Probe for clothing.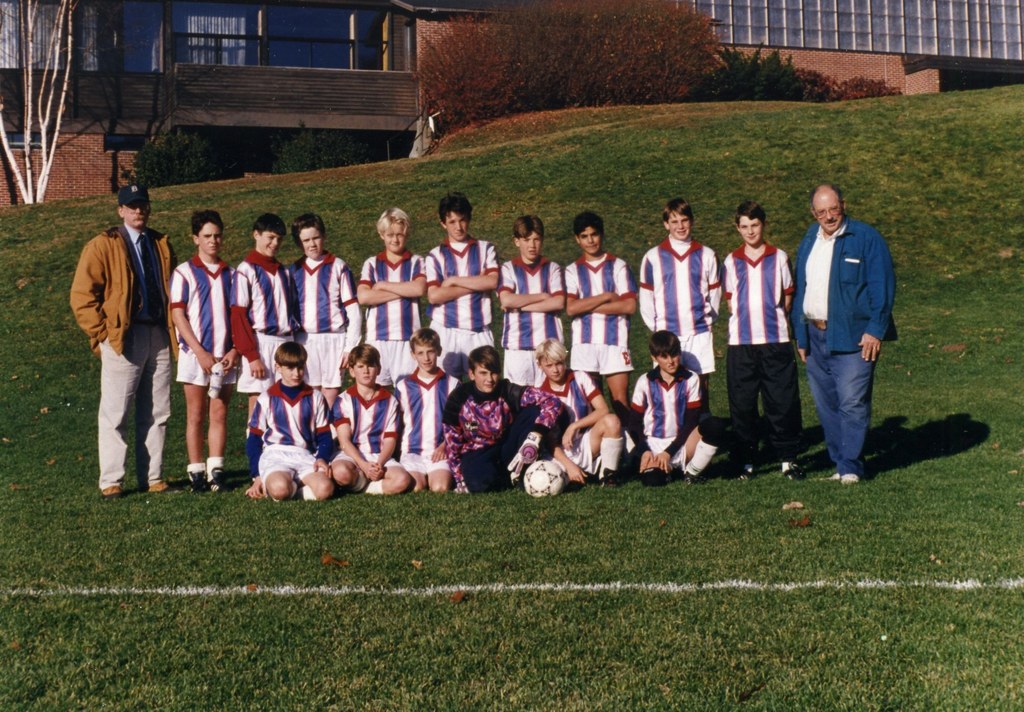
Probe result: bbox(239, 250, 303, 360).
